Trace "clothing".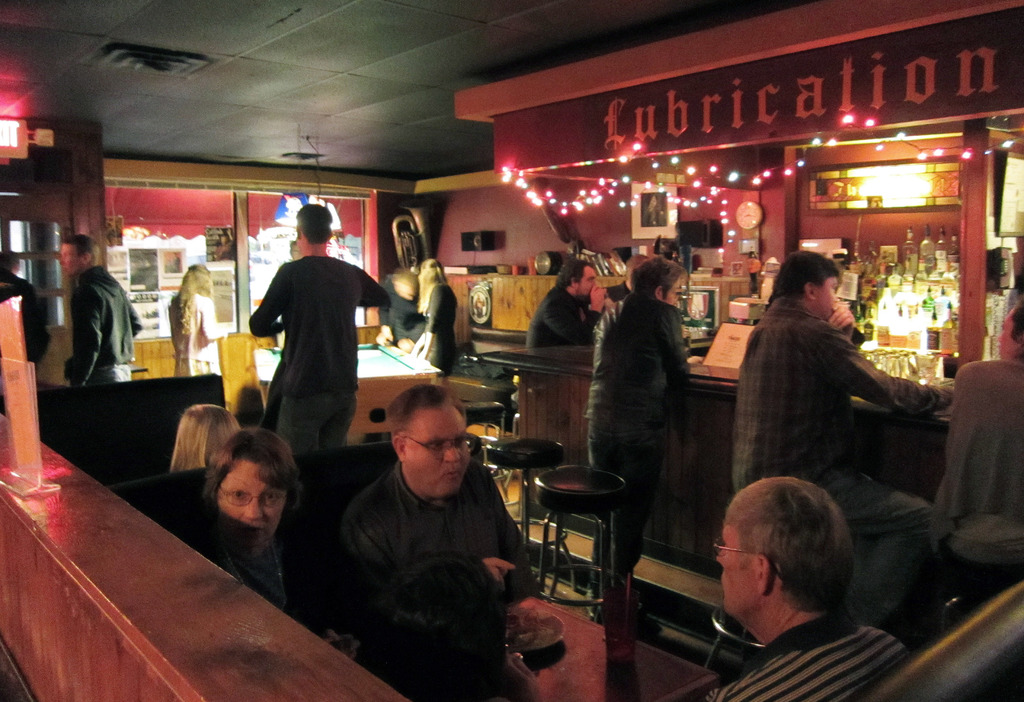
Traced to (x1=333, y1=456, x2=540, y2=701).
